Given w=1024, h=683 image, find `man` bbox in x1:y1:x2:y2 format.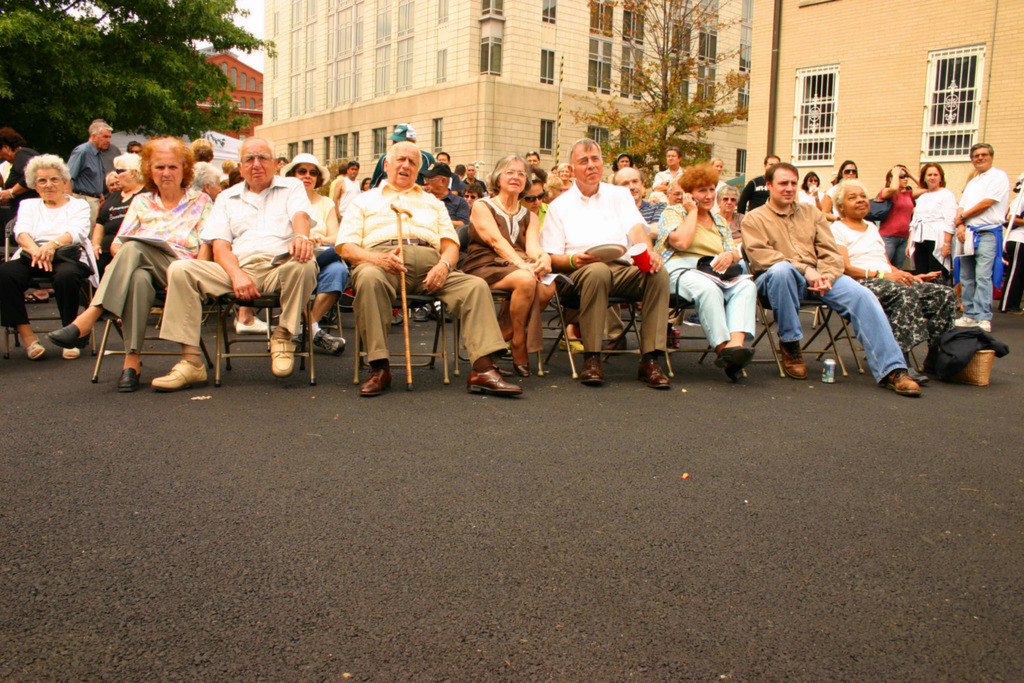
125:142:143:154.
